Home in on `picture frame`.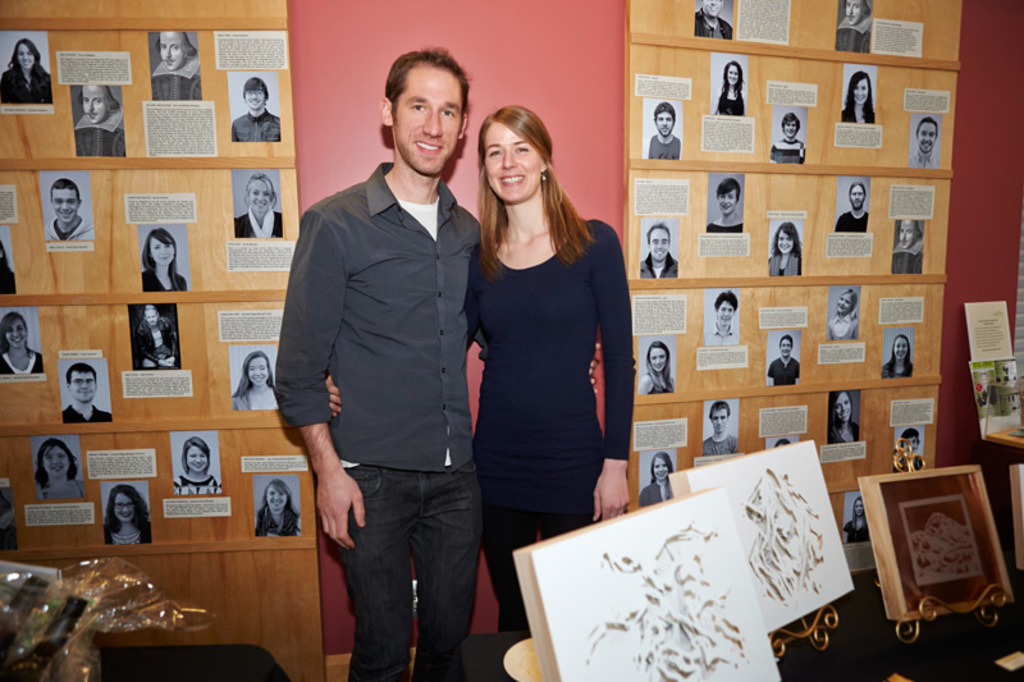
Homed in at Rect(769, 330, 808, 384).
